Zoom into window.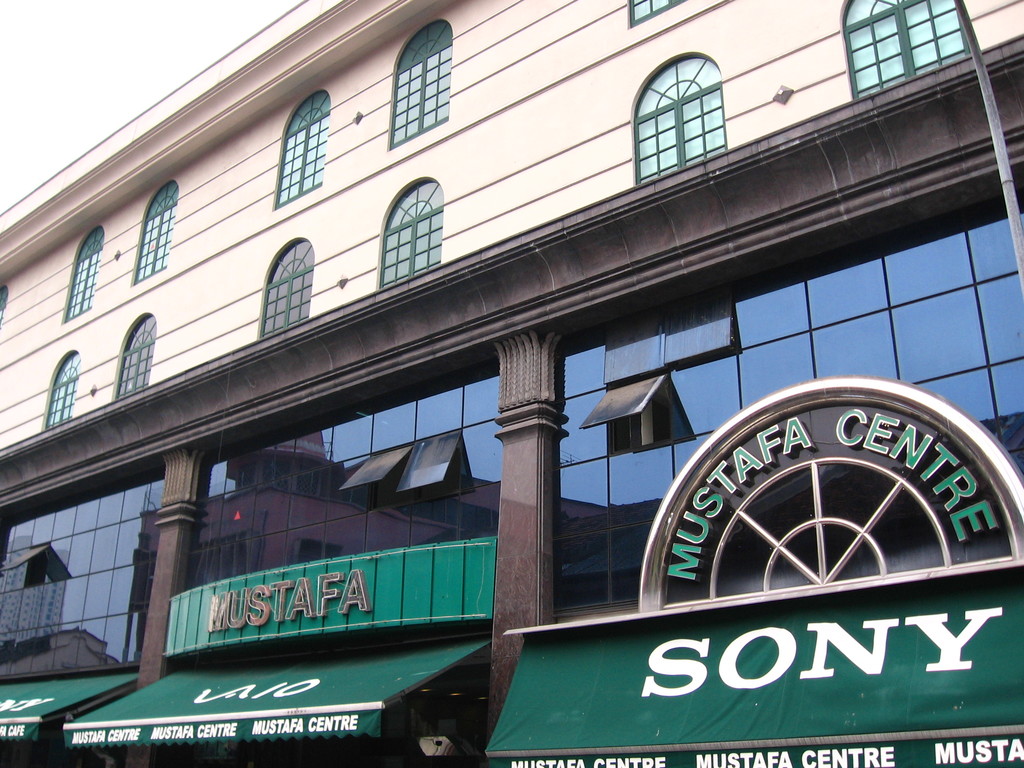
Zoom target: 633/47/737/192.
